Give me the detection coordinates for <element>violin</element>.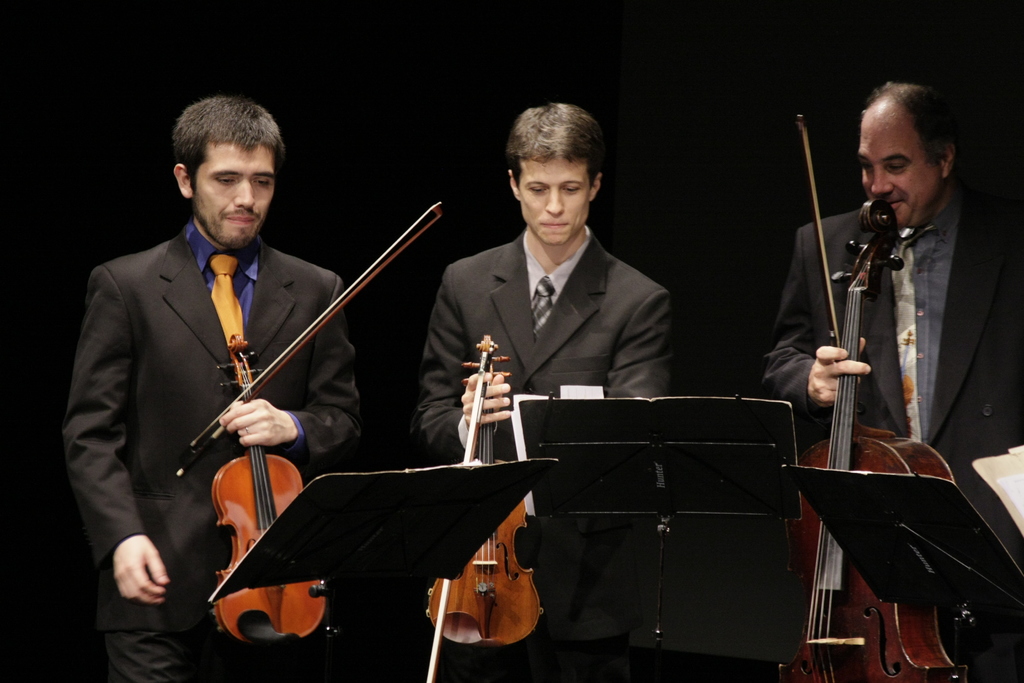
bbox(423, 331, 545, 652).
